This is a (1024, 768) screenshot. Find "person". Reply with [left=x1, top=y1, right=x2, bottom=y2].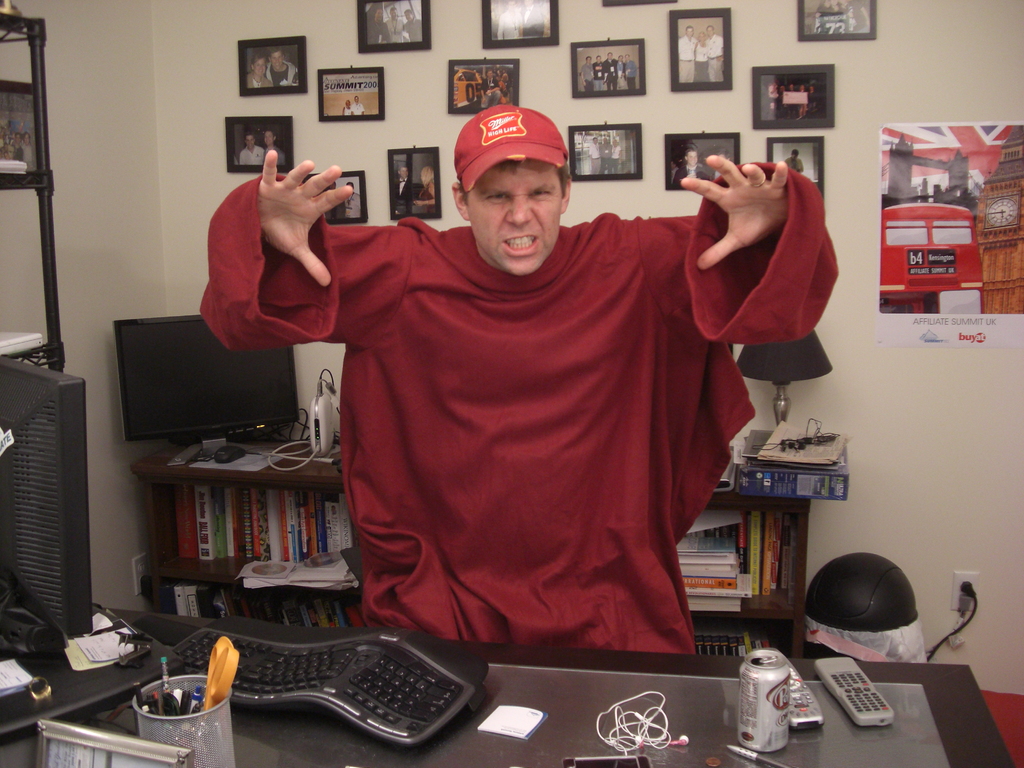
[left=352, top=97, right=368, bottom=115].
